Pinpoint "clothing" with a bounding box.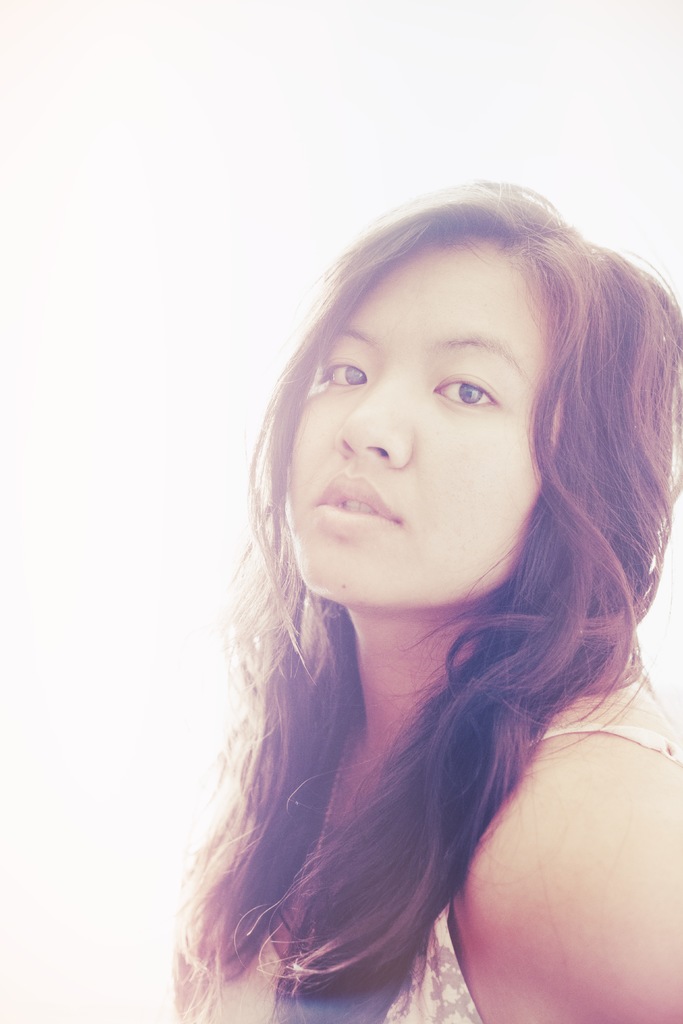
detection(182, 723, 682, 1023).
